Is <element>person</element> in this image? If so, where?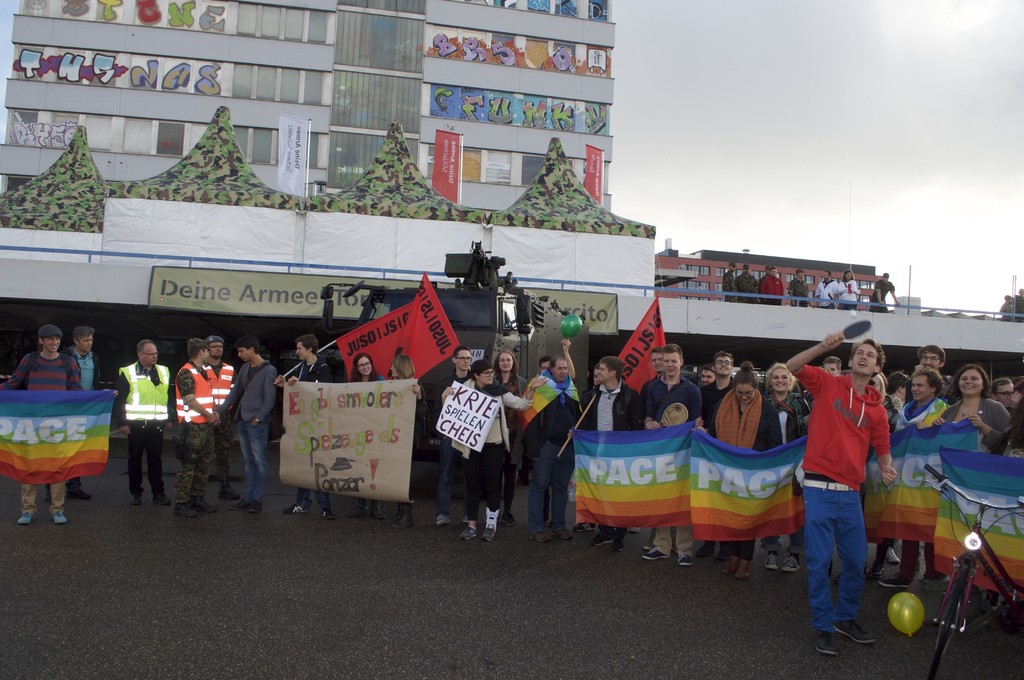
Yes, at box(721, 261, 738, 302).
